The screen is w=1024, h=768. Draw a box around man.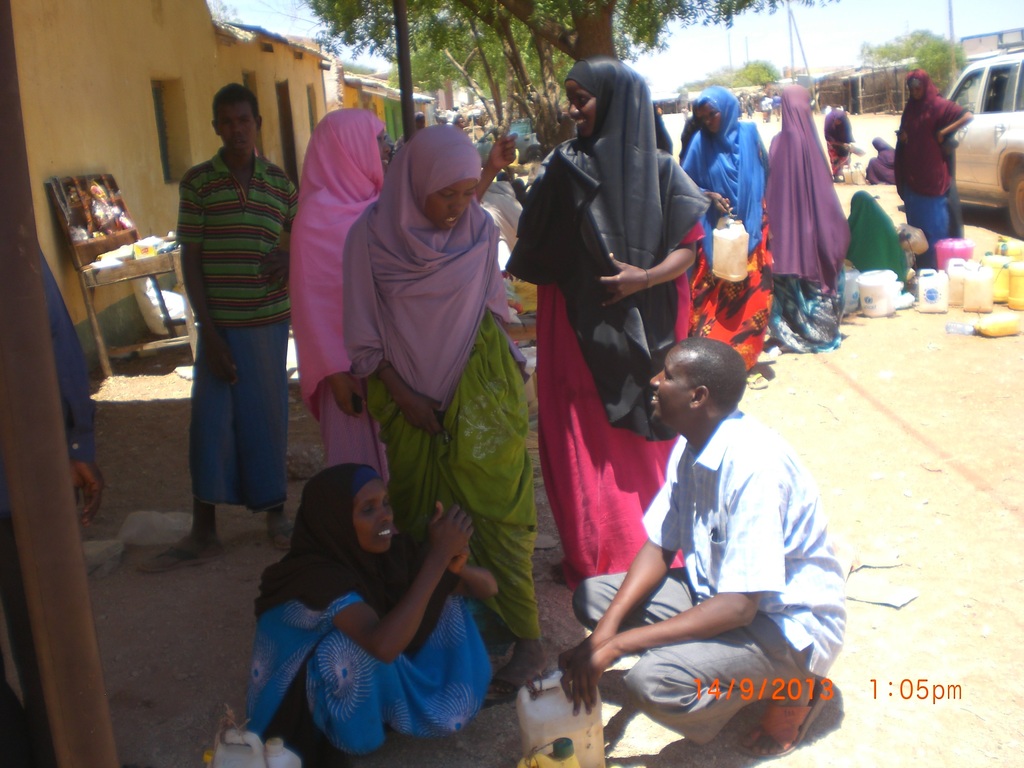
x1=138, y1=81, x2=300, y2=570.
